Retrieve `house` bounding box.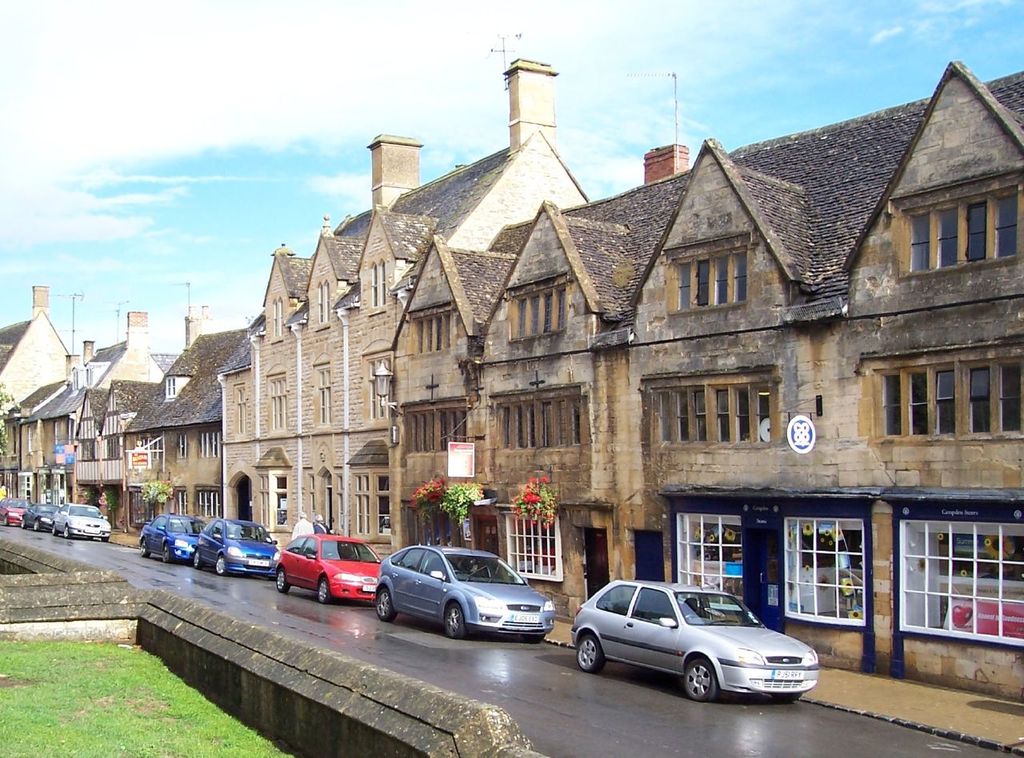
Bounding box: BBox(382, 61, 1018, 757).
